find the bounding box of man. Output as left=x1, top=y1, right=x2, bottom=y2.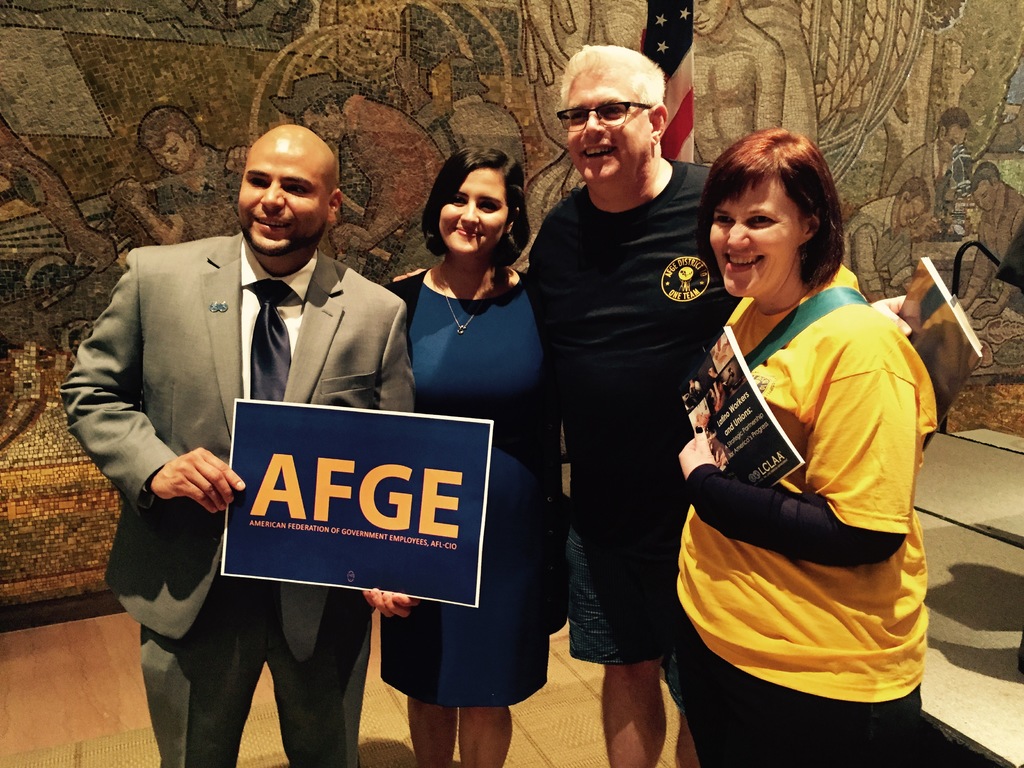
left=386, top=41, right=742, bottom=767.
